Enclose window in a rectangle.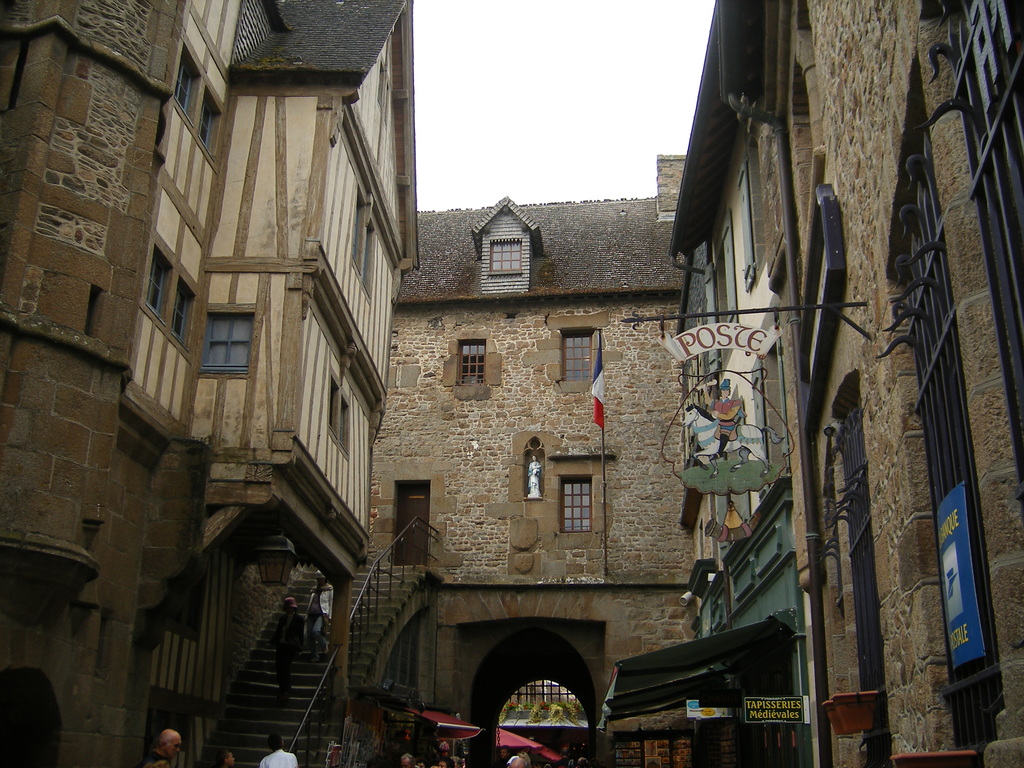
x1=175, y1=40, x2=232, y2=168.
